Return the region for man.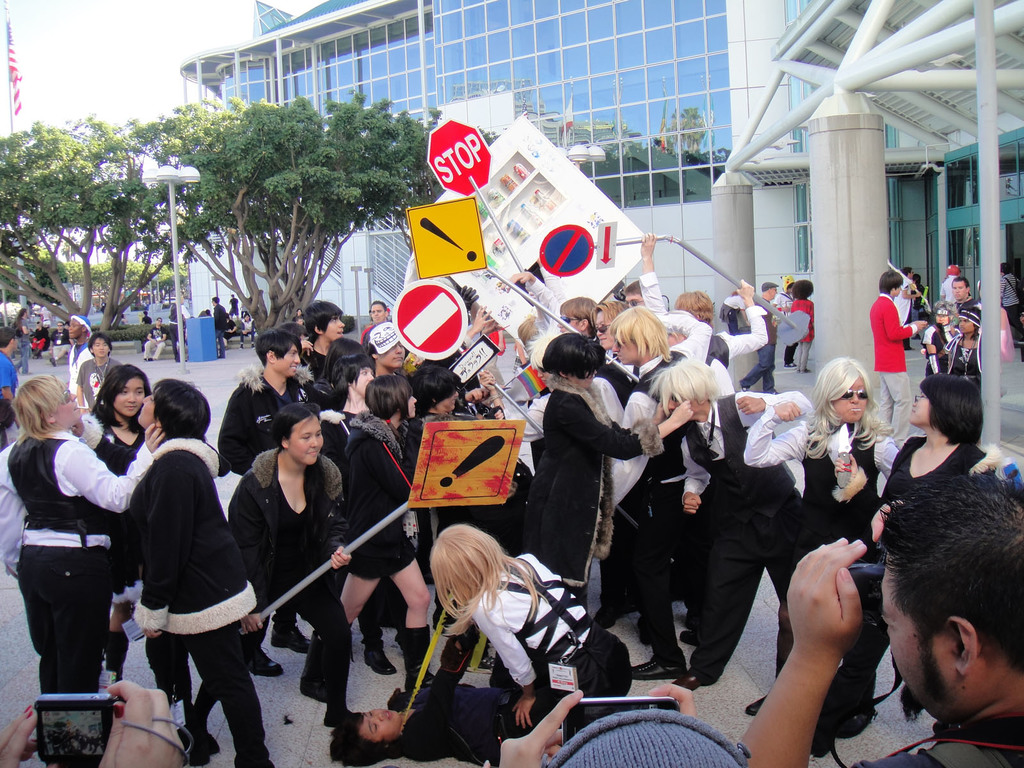
pyautogui.locateOnScreen(72, 311, 92, 392).
